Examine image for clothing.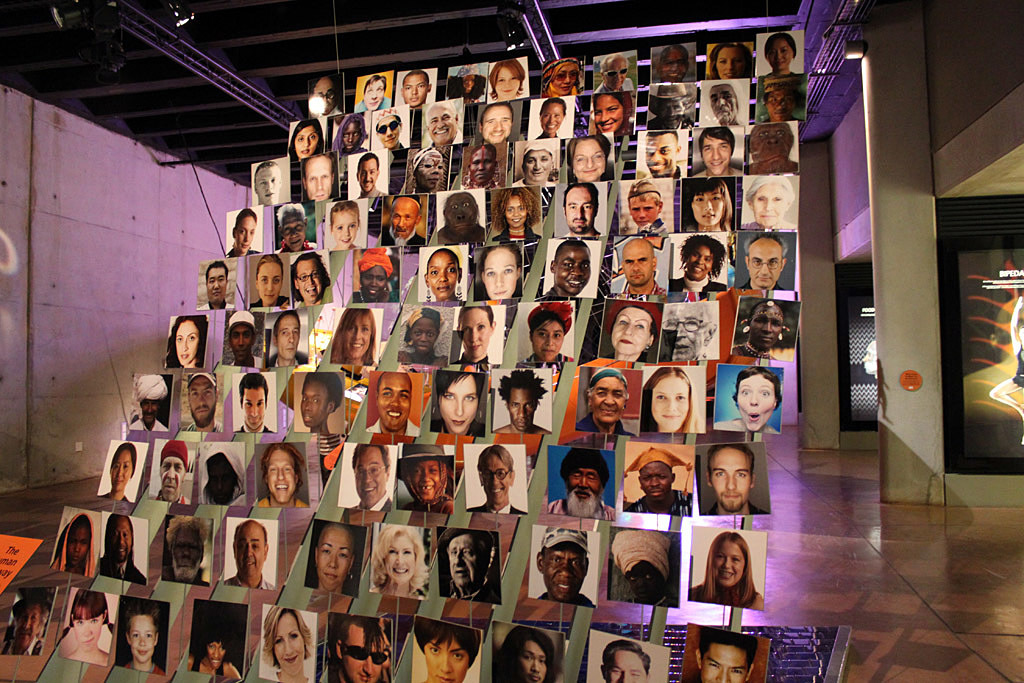
Examination result: crop(226, 246, 263, 256).
